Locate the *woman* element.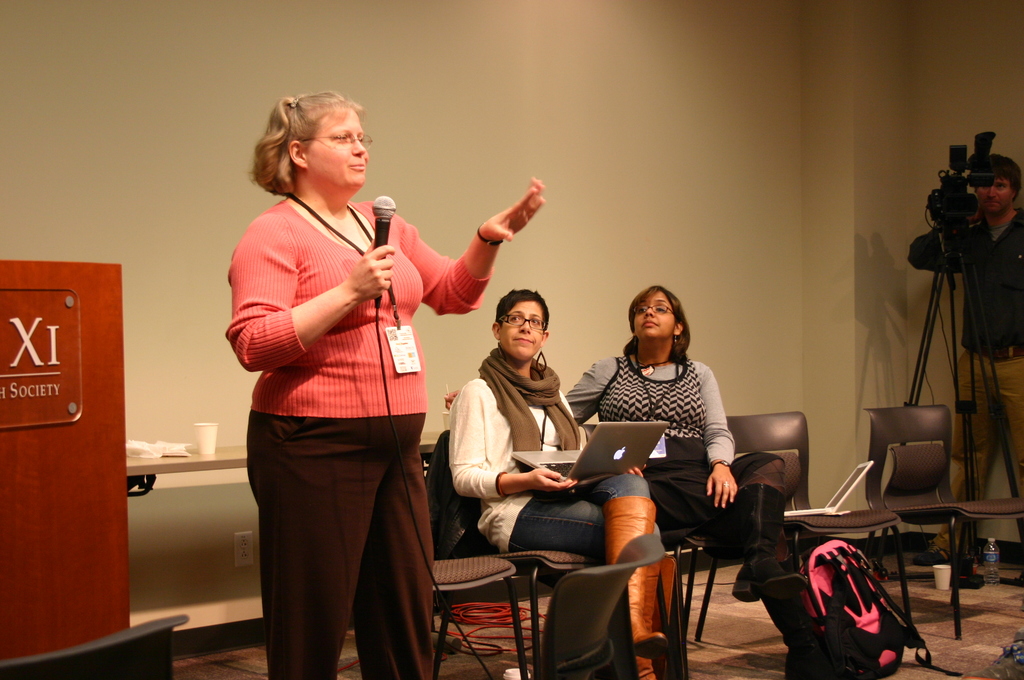
Element bbox: (x1=449, y1=286, x2=671, y2=679).
